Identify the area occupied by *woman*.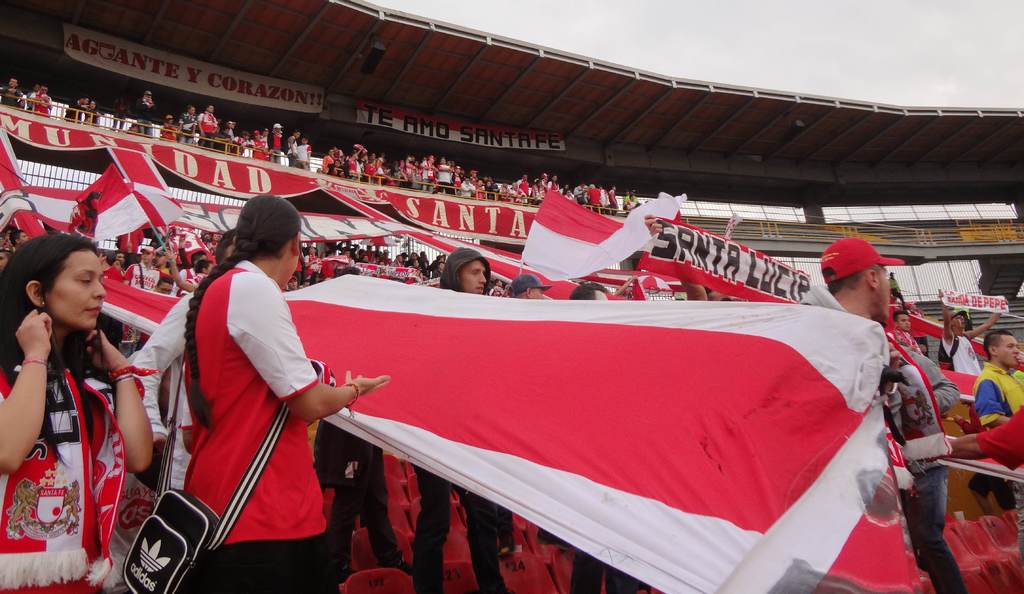
Area: (x1=0, y1=232, x2=152, y2=593).
